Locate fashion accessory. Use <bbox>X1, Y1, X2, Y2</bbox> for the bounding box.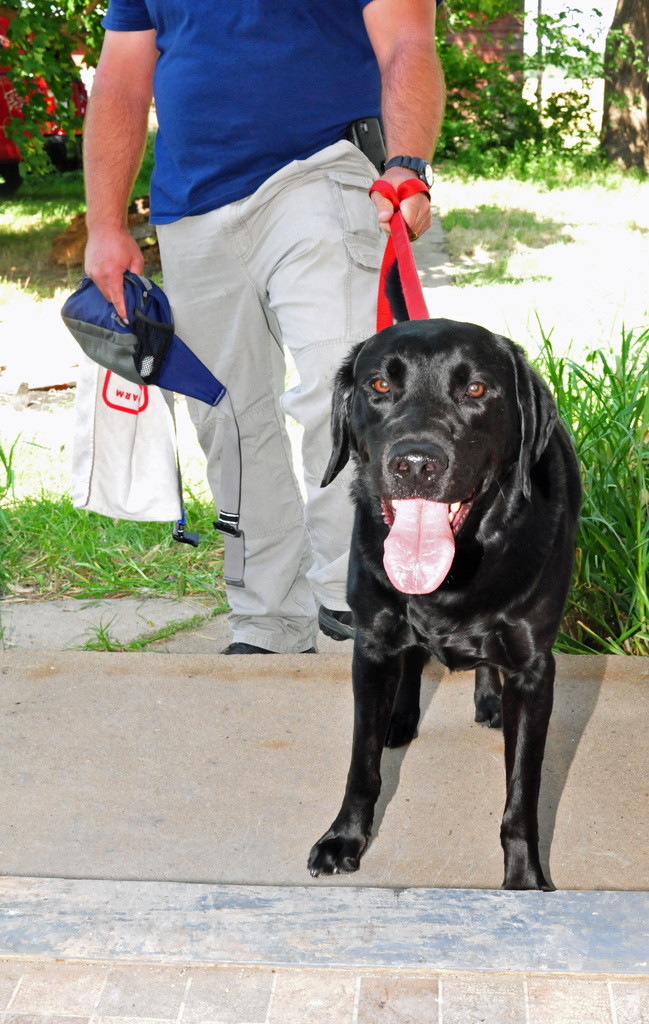
<bbox>377, 150, 433, 192</bbox>.
